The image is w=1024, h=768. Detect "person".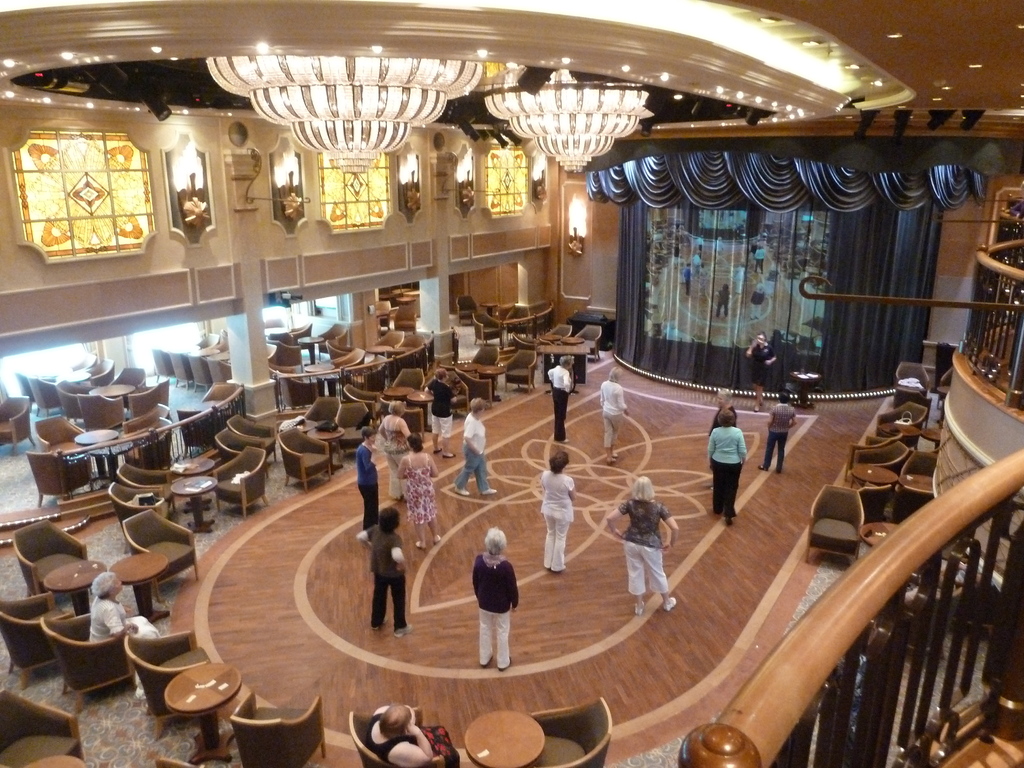
Detection: <bbox>350, 504, 415, 635</bbox>.
